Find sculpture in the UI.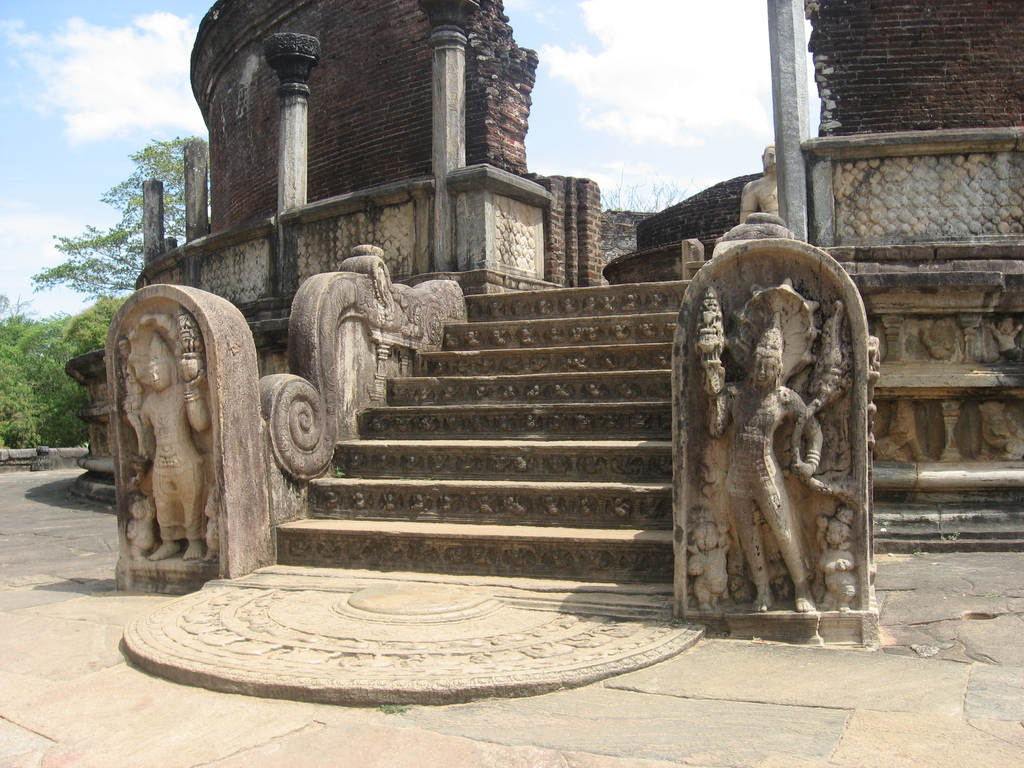
UI element at [x1=610, y1=454, x2=644, y2=474].
